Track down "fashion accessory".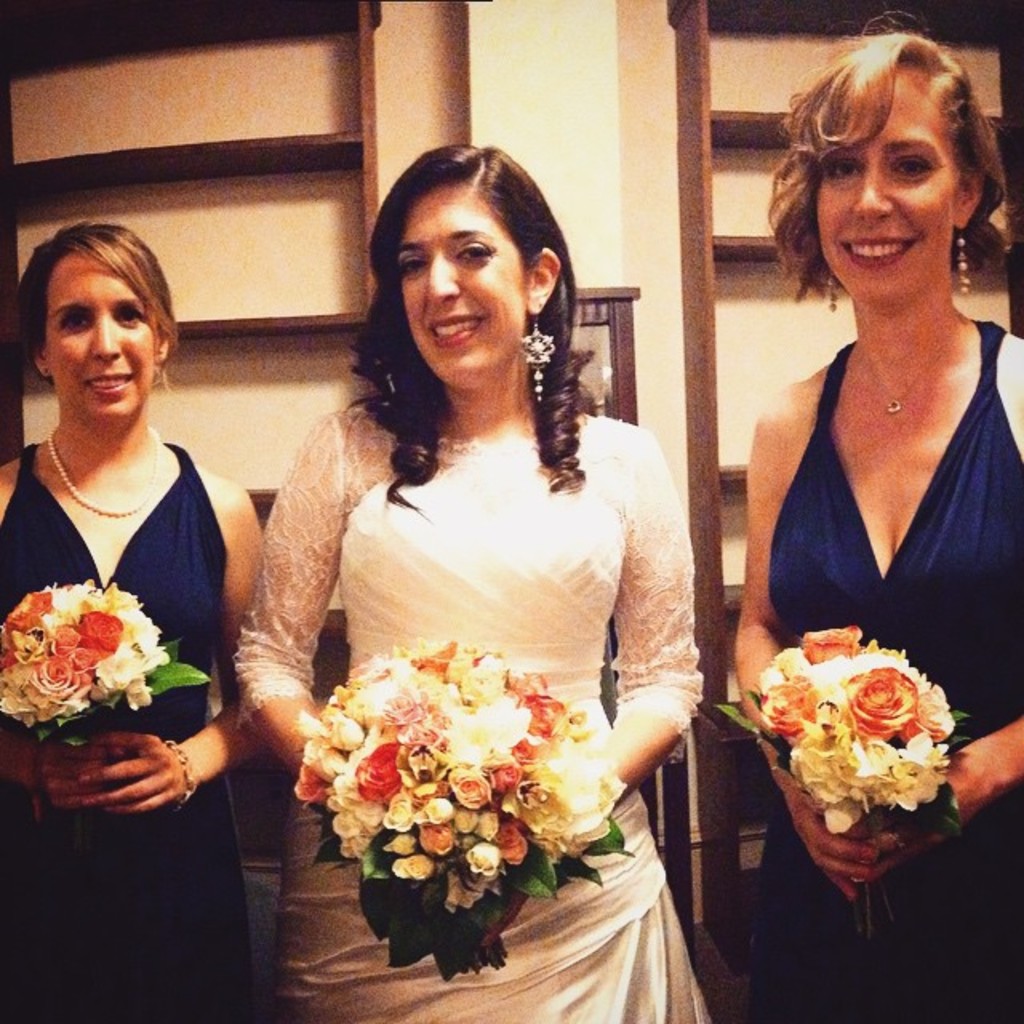
Tracked to (x1=880, y1=826, x2=910, y2=850).
